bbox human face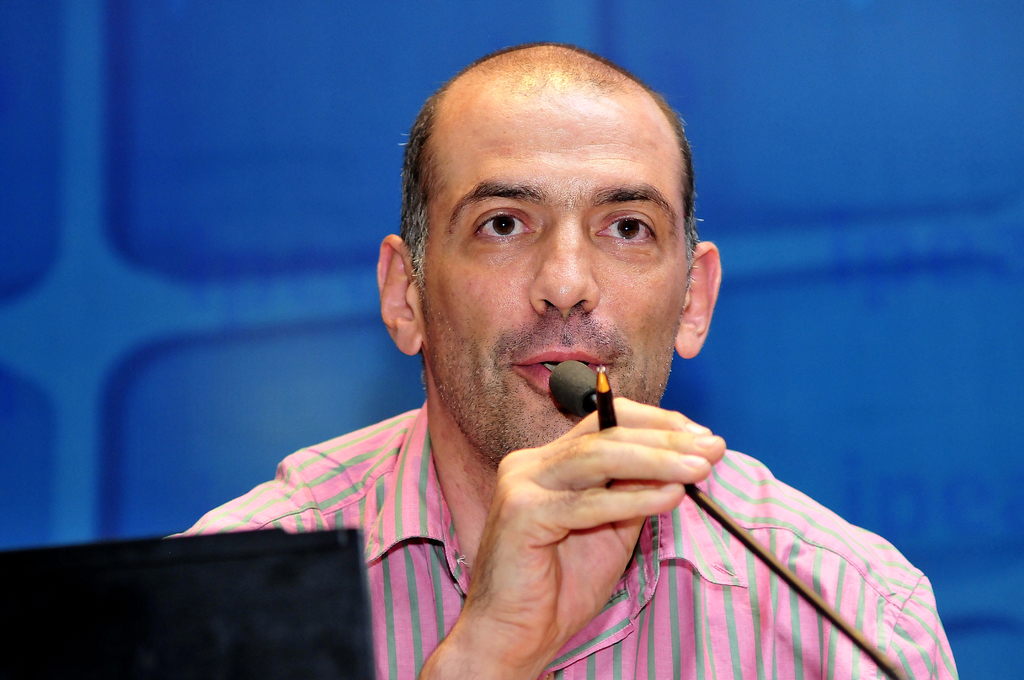
[x1=419, y1=60, x2=689, y2=459]
